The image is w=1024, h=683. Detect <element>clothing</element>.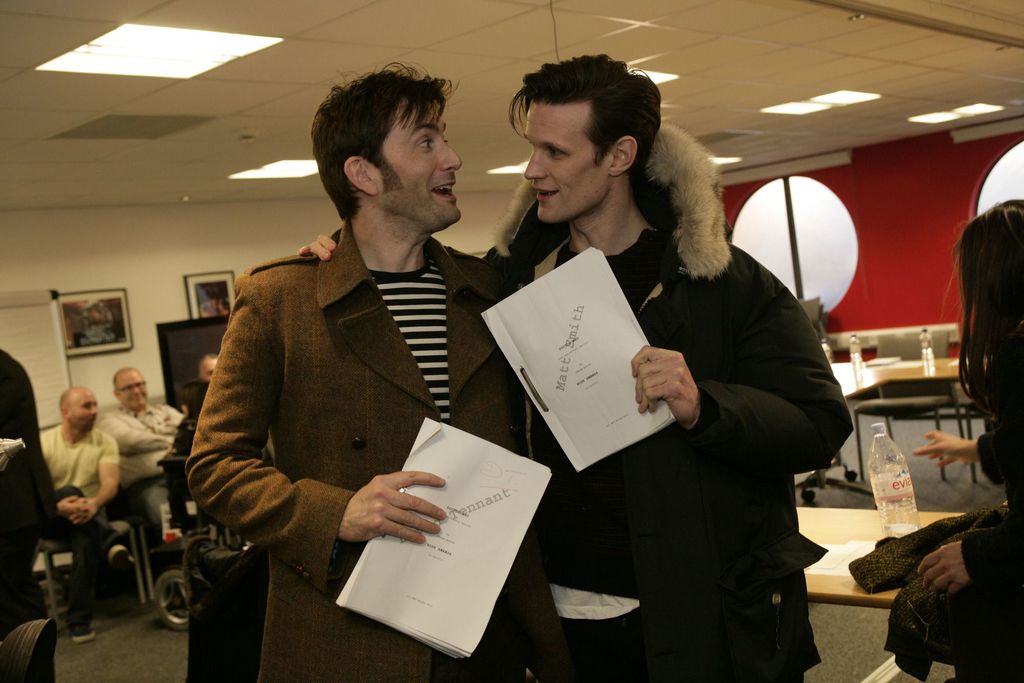
Detection: crop(959, 355, 1023, 609).
